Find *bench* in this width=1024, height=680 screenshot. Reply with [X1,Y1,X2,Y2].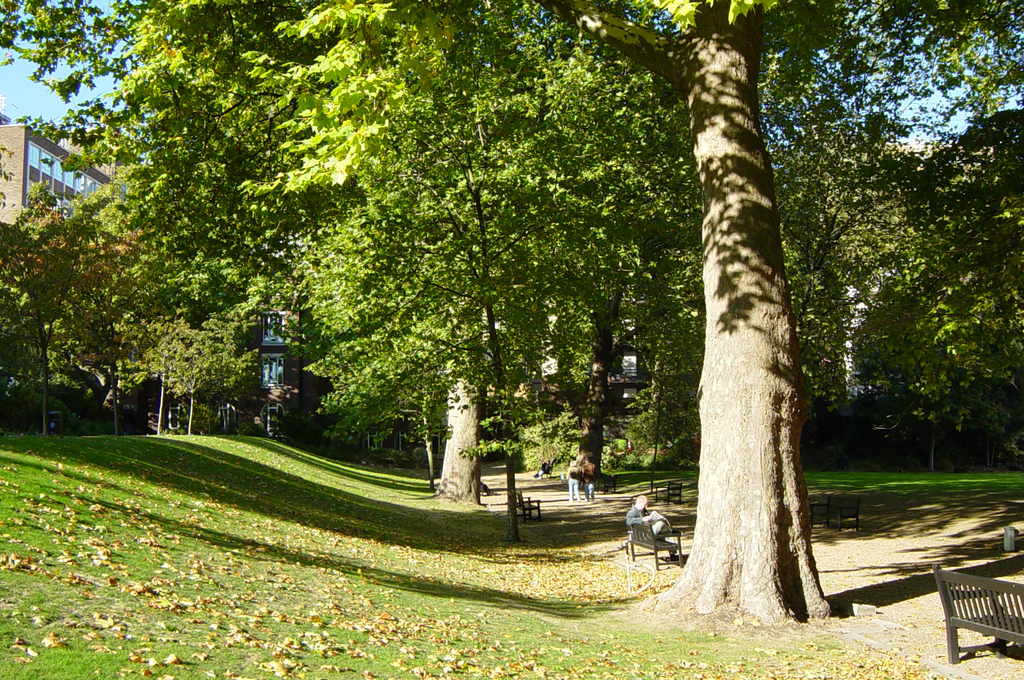
[928,582,1016,661].
